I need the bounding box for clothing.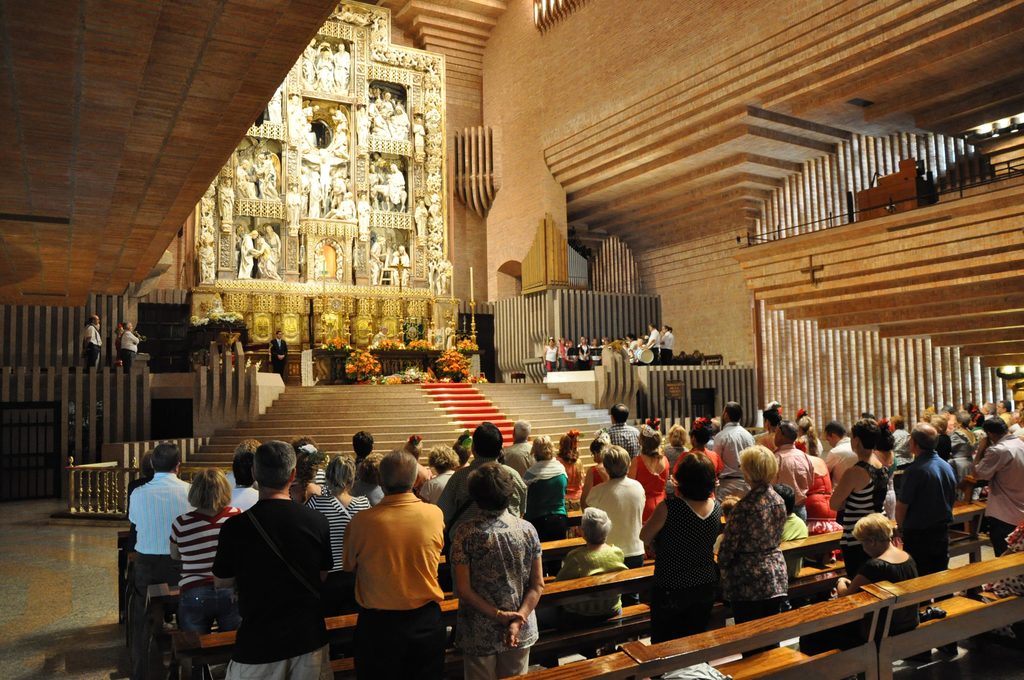
Here it is: 986/428/1023/565.
